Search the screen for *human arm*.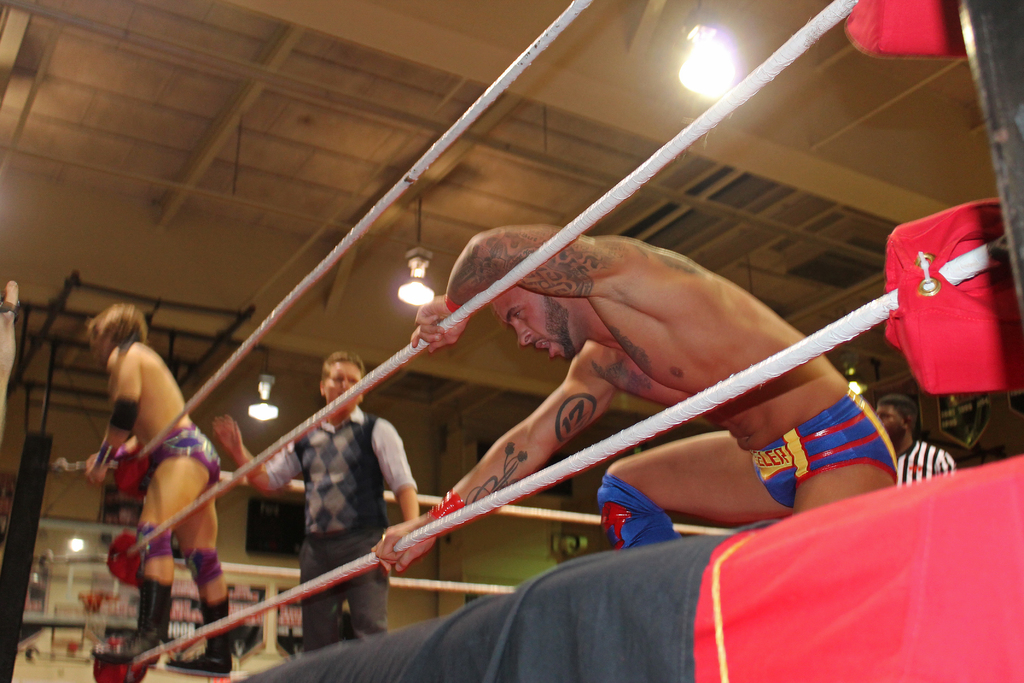
Found at [373, 344, 626, 577].
